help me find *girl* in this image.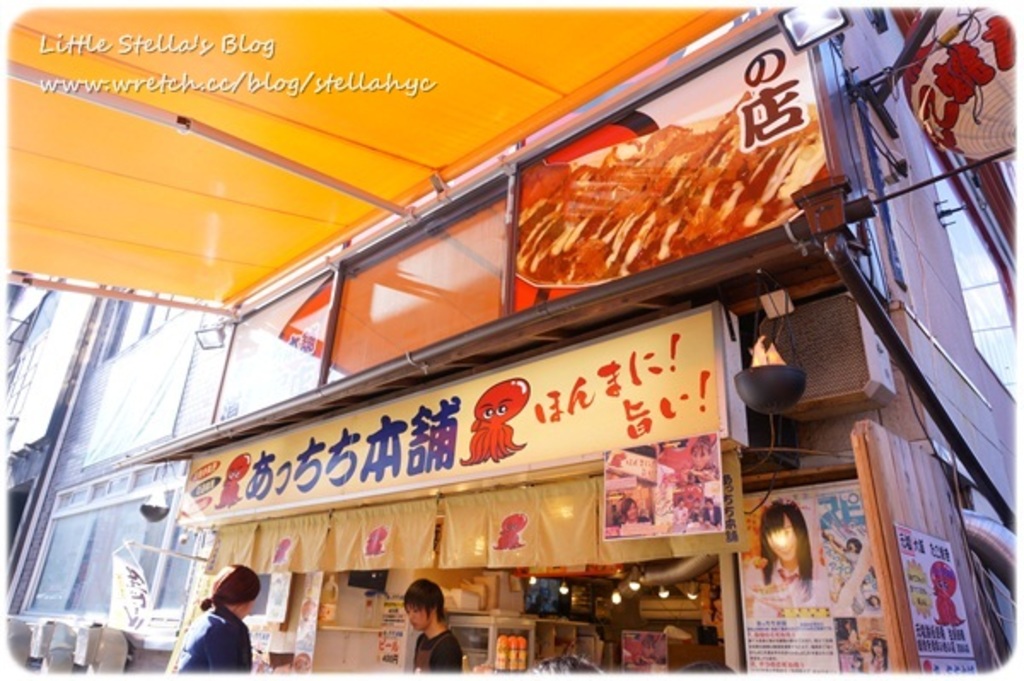
Found it: box=[742, 497, 826, 611].
